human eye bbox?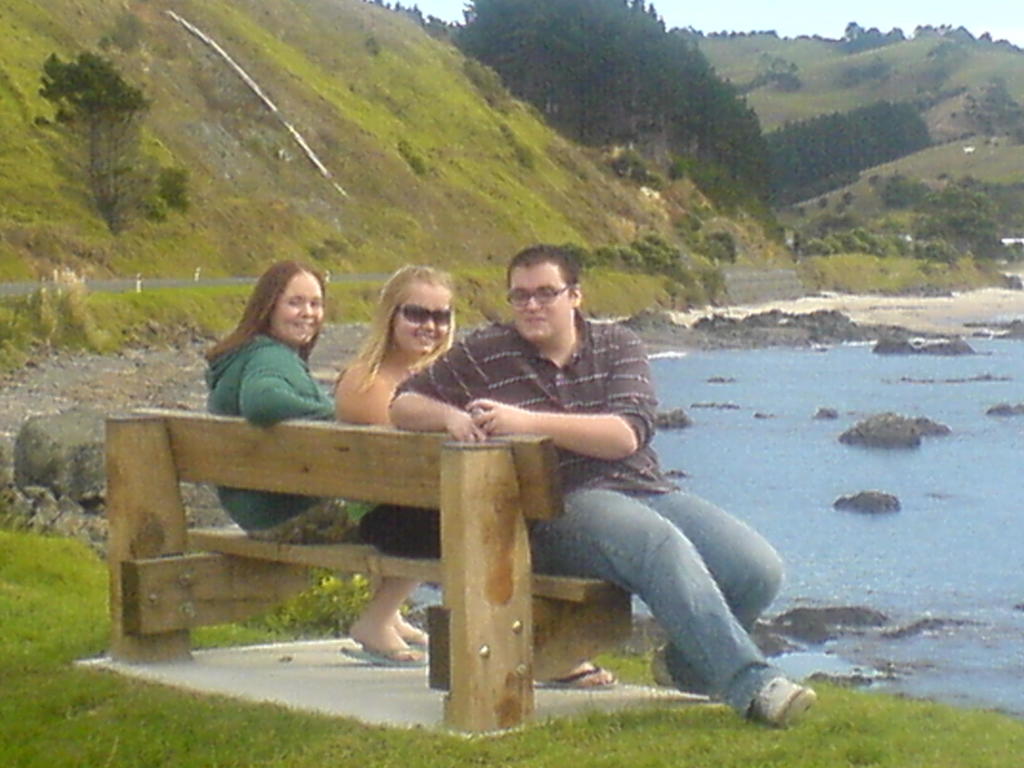
<box>312,299,318,309</box>
